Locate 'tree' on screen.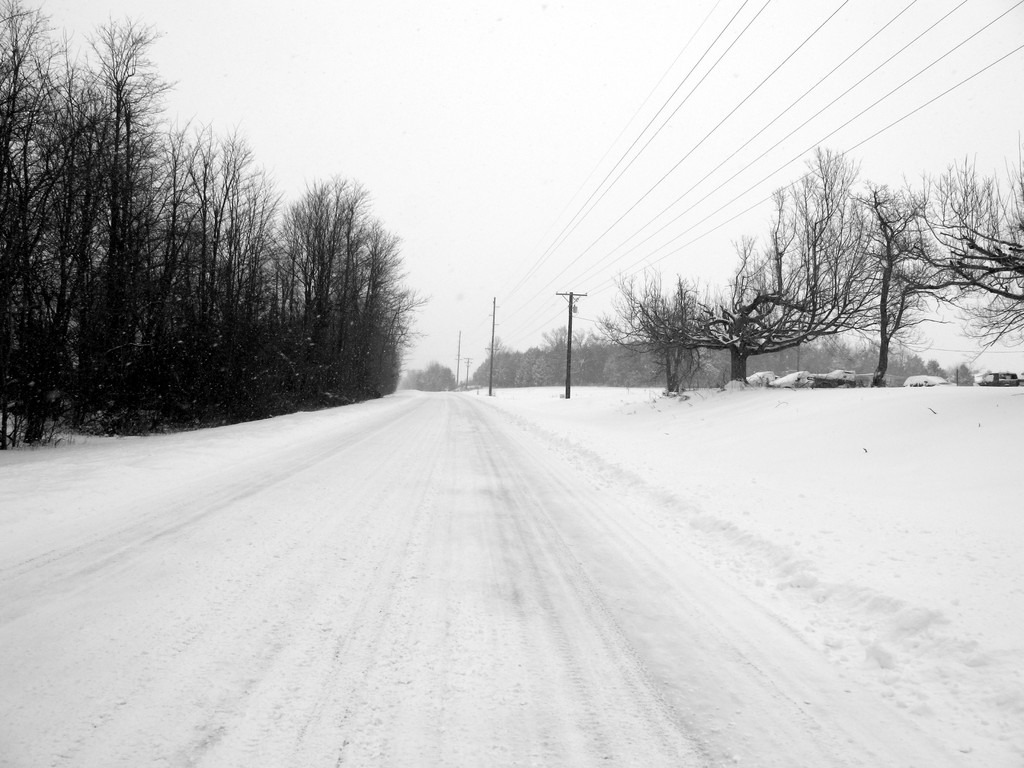
On screen at left=775, top=166, right=862, bottom=343.
